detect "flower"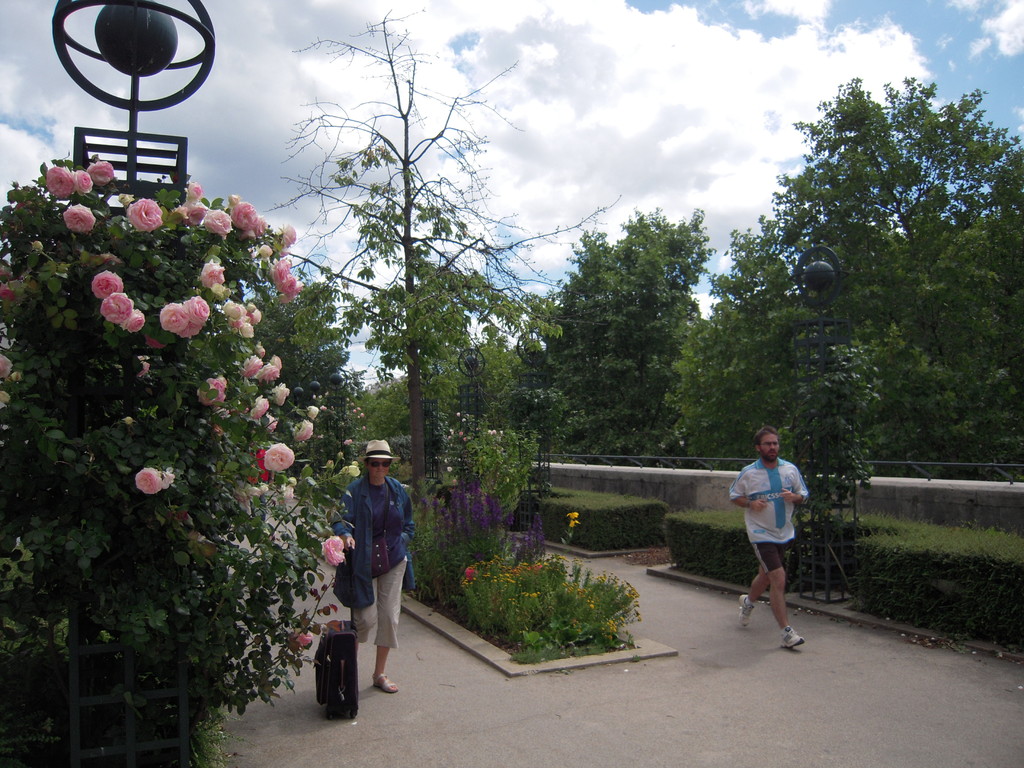
{"left": 114, "top": 189, "right": 141, "bottom": 208}
